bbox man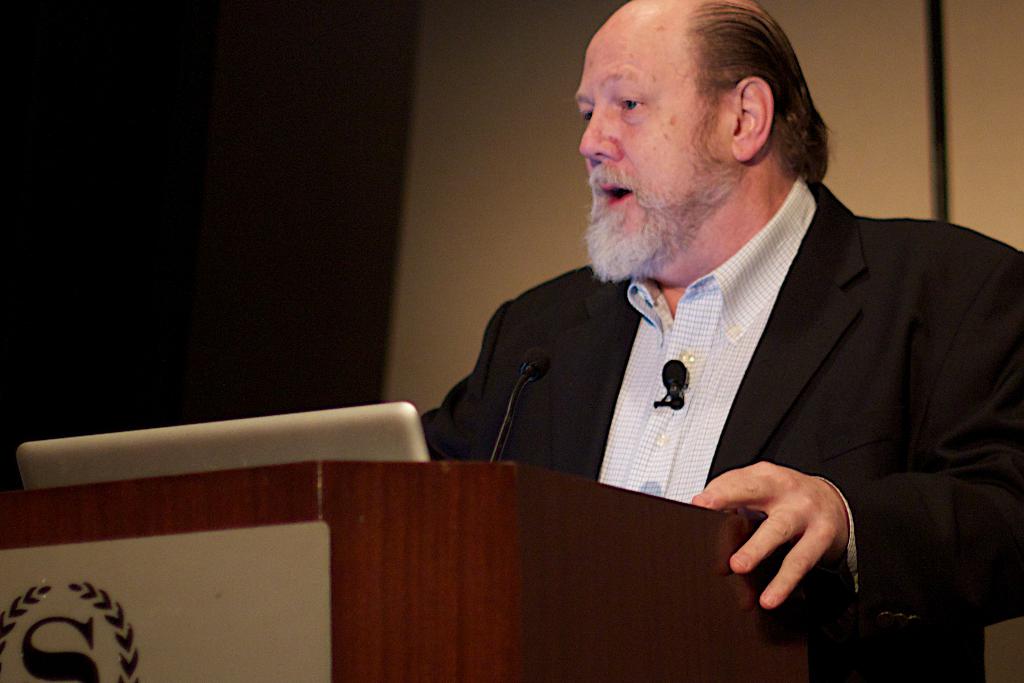
432/18/998/602
